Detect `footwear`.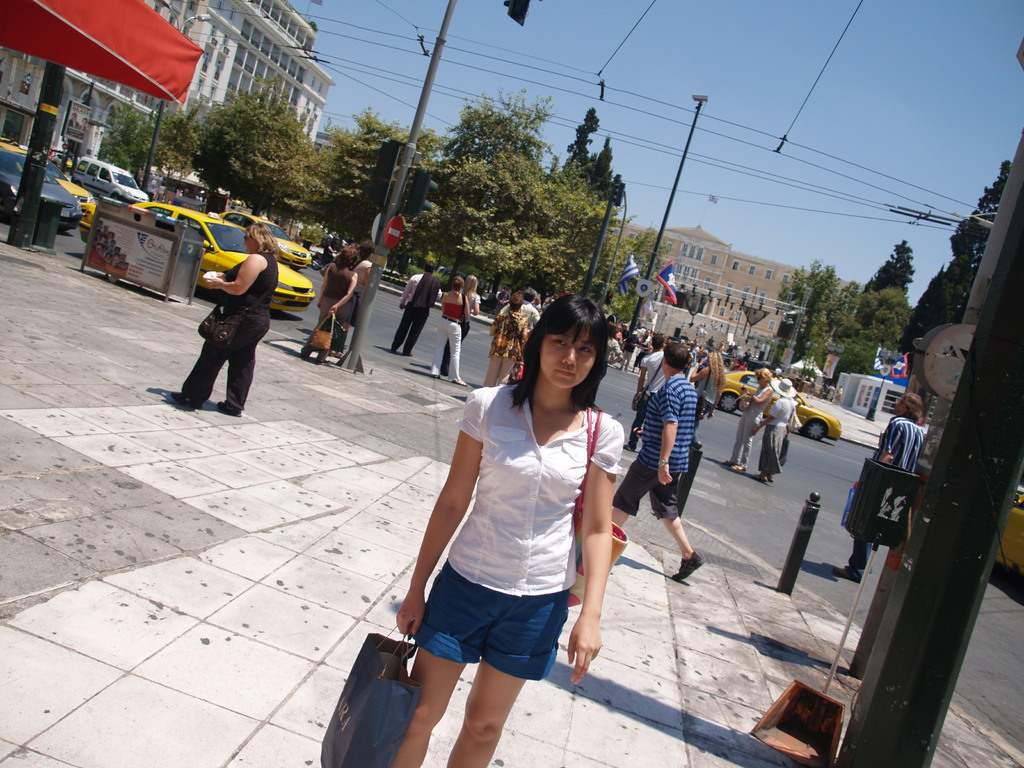
Detected at 167, 390, 201, 412.
